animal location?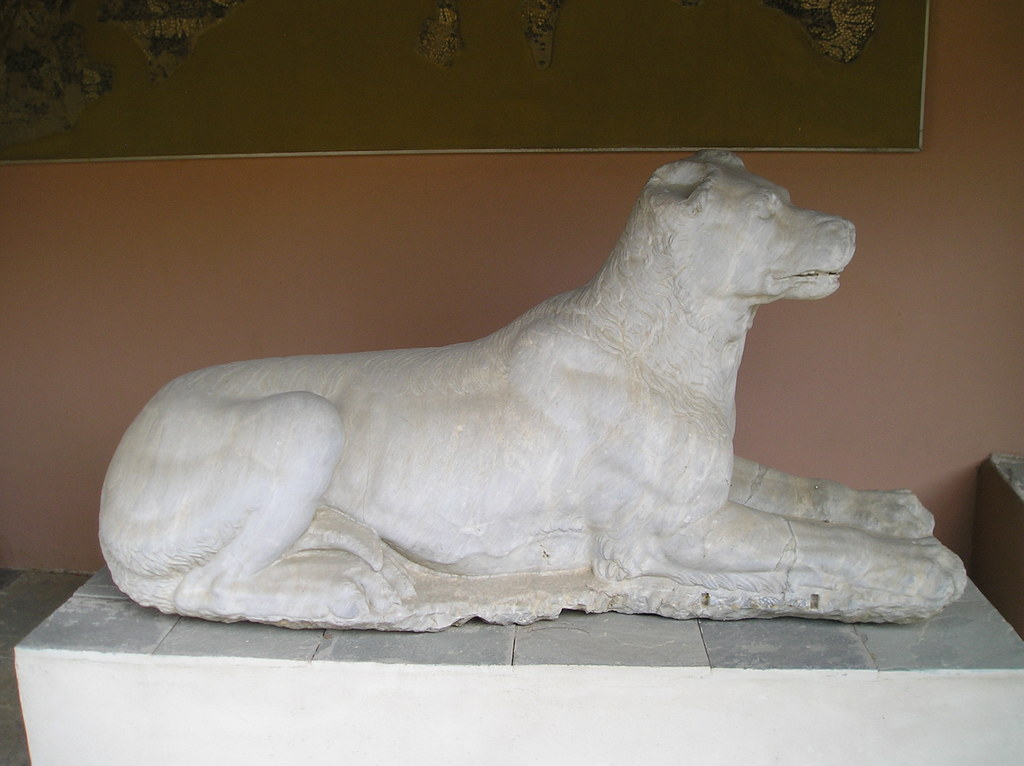
<bbox>97, 150, 967, 629</bbox>
